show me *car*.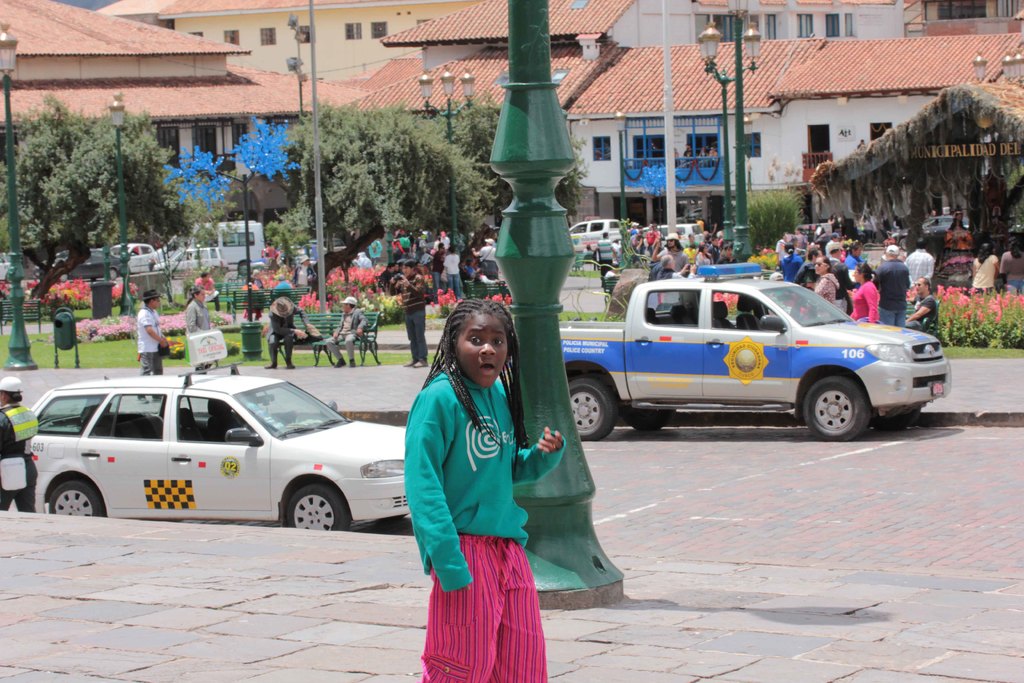
*car* is here: left=113, top=238, right=157, bottom=273.
